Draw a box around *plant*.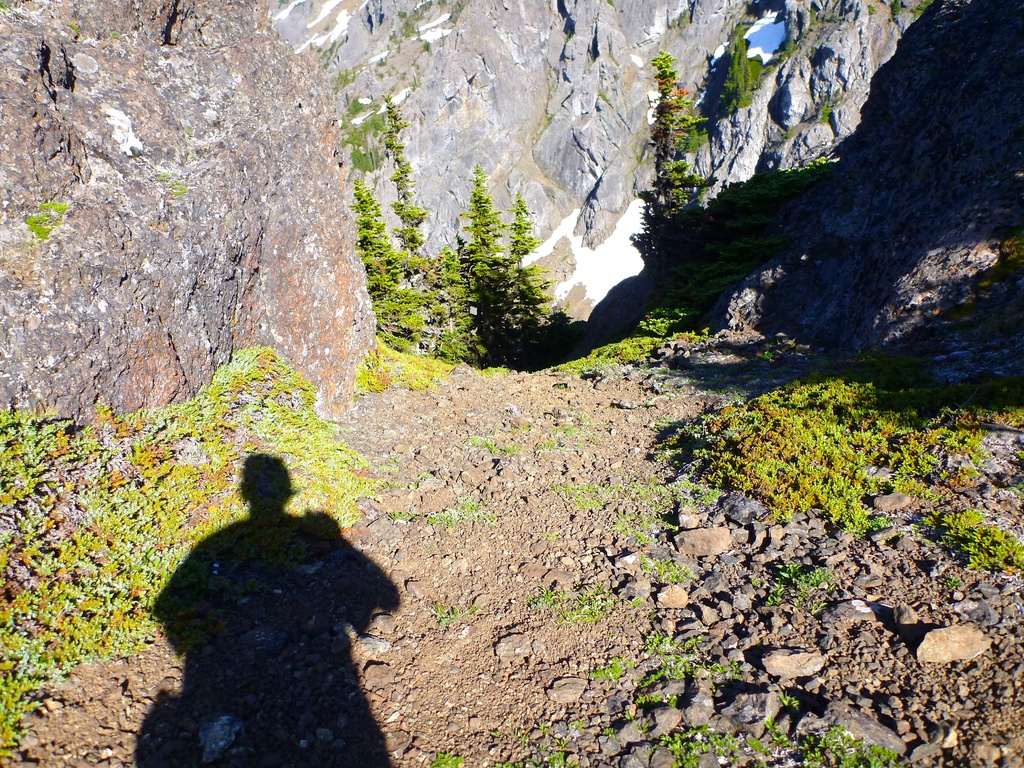
(111, 26, 122, 40).
